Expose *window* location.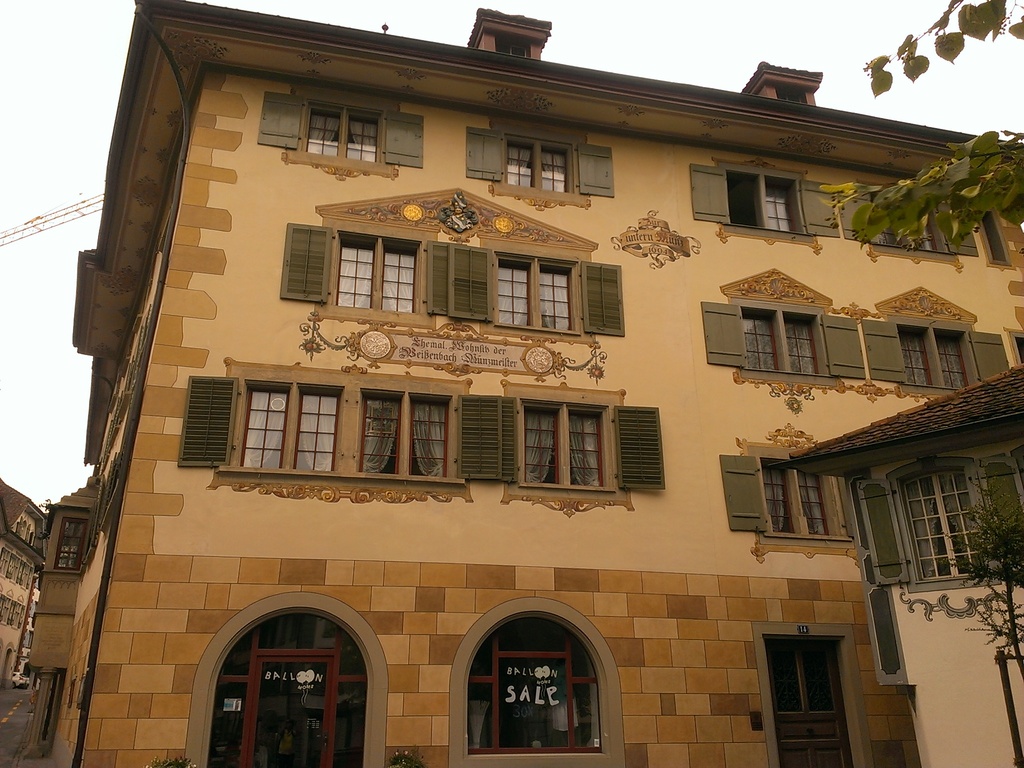
Exposed at left=862, top=315, right=1011, bottom=394.
